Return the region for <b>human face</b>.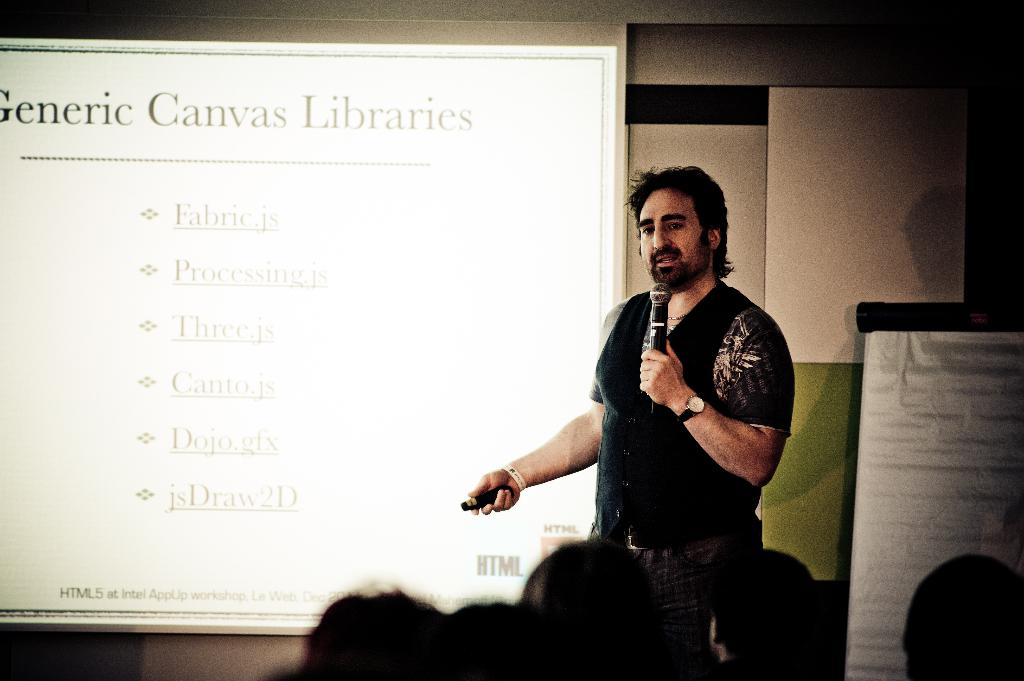
l=636, t=187, r=714, b=291.
